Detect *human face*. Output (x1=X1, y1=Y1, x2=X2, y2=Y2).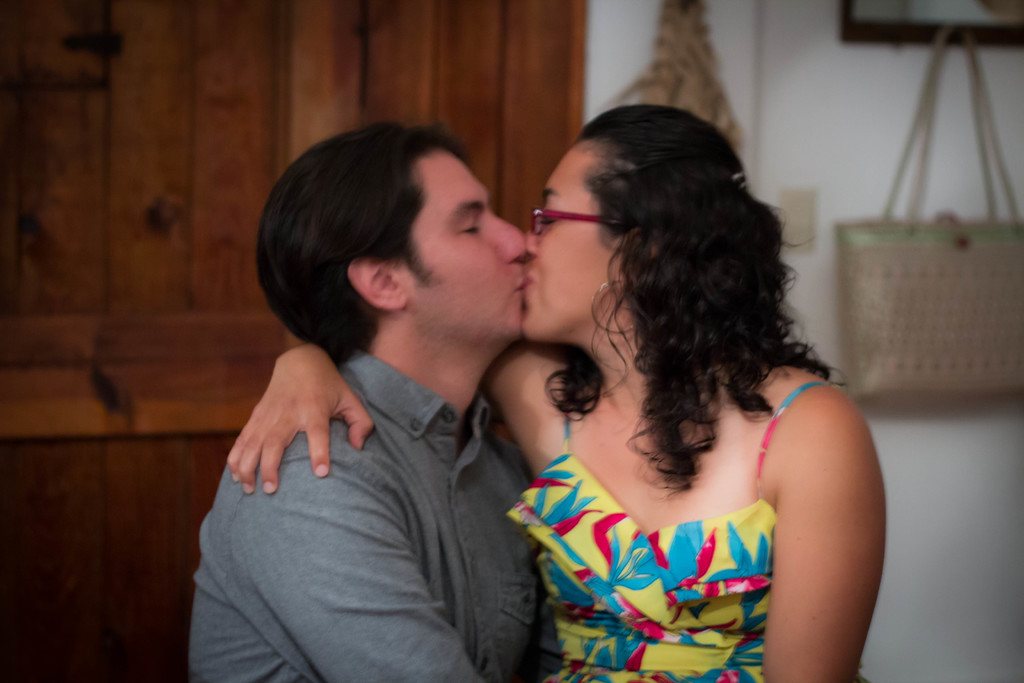
(x1=518, y1=133, x2=633, y2=342).
